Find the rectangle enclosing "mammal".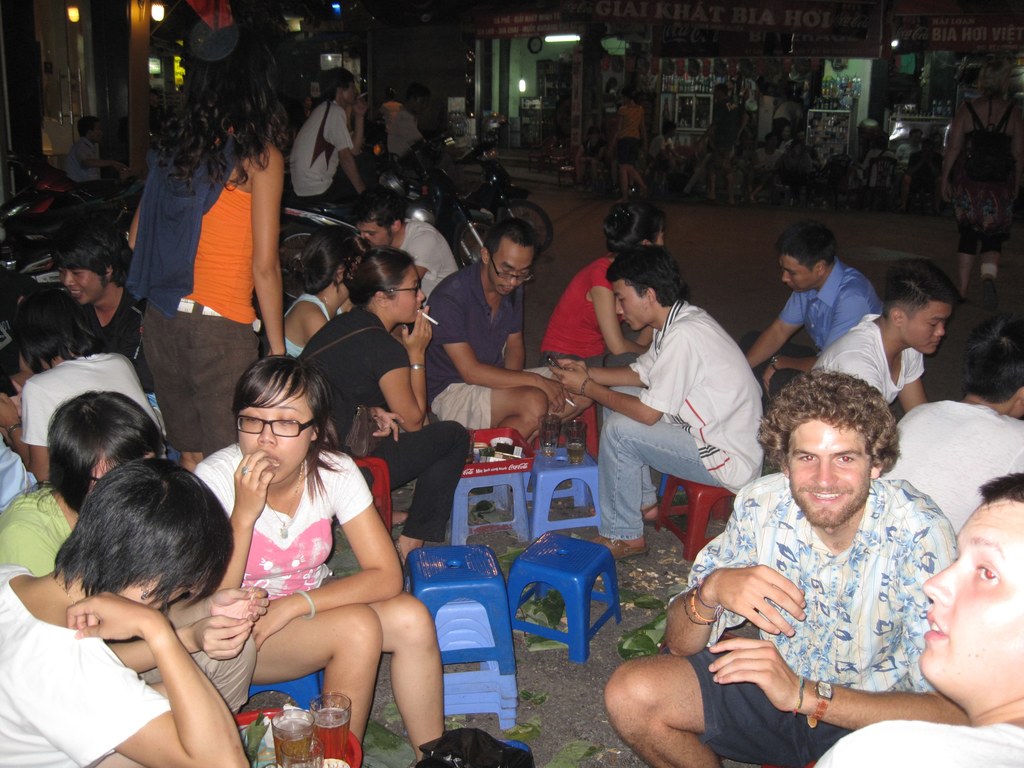
left=68, top=113, right=123, bottom=194.
